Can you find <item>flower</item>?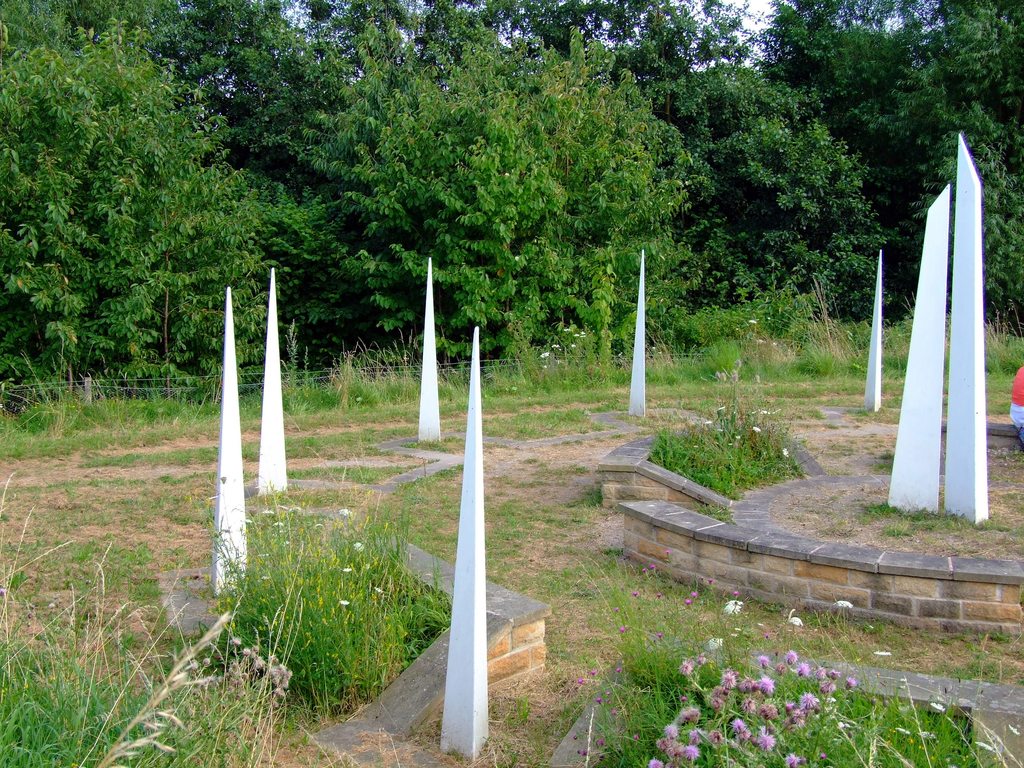
Yes, bounding box: 783 447 792 458.
